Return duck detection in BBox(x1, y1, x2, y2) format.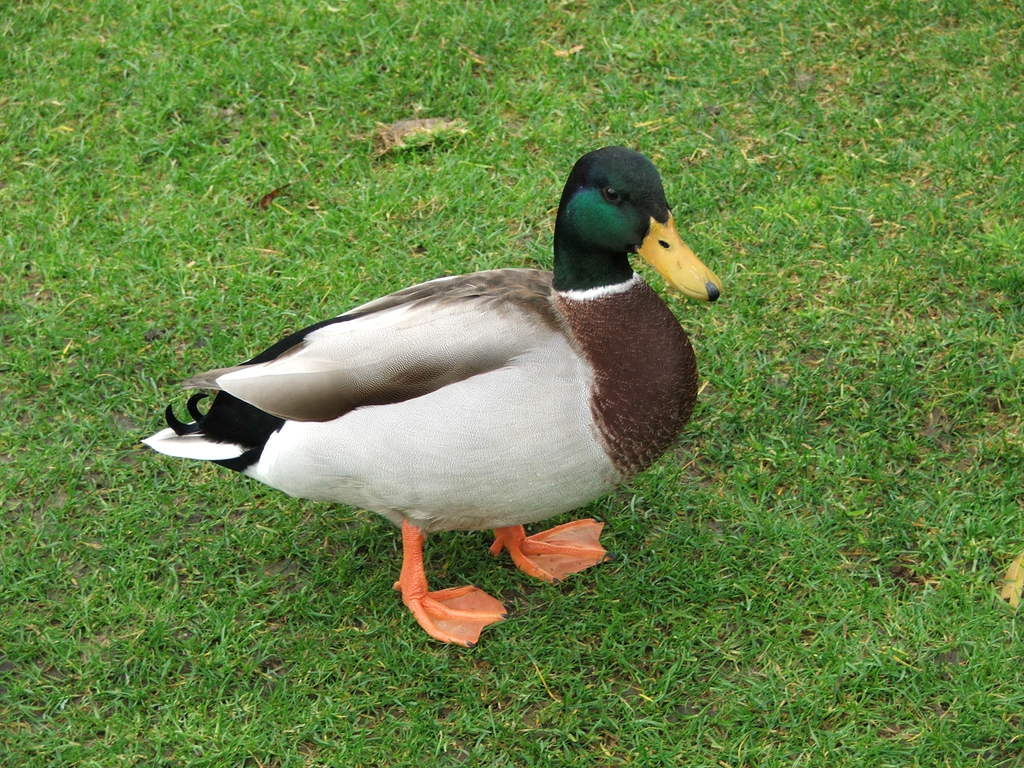
BBox(138, 142, 723, 644).
